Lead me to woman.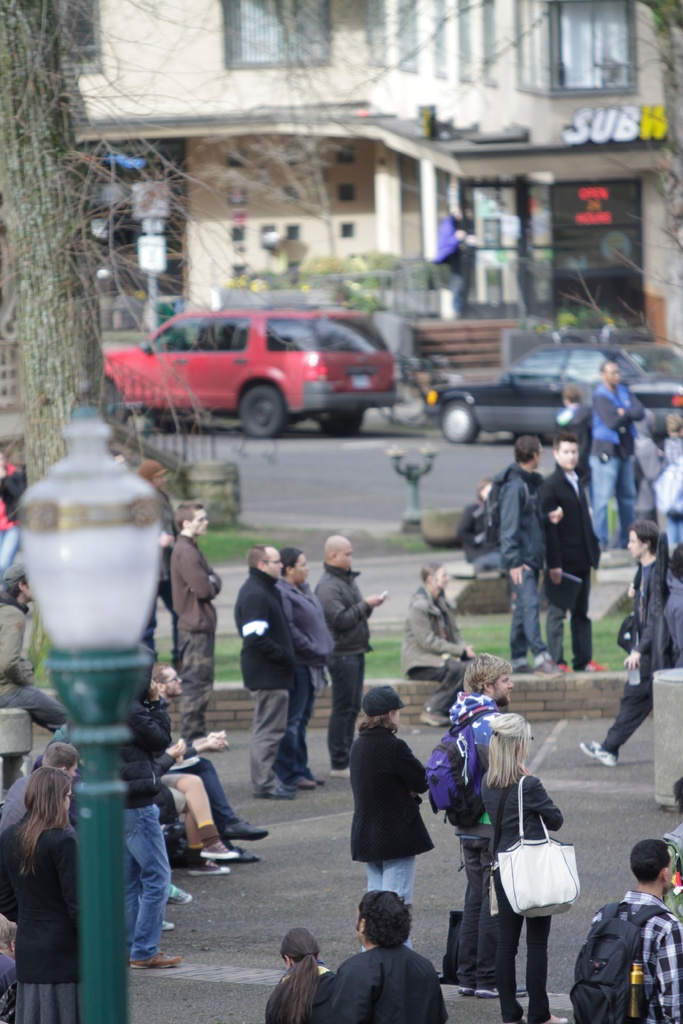
Lead to bbox=(352, 680, 456, 953).
